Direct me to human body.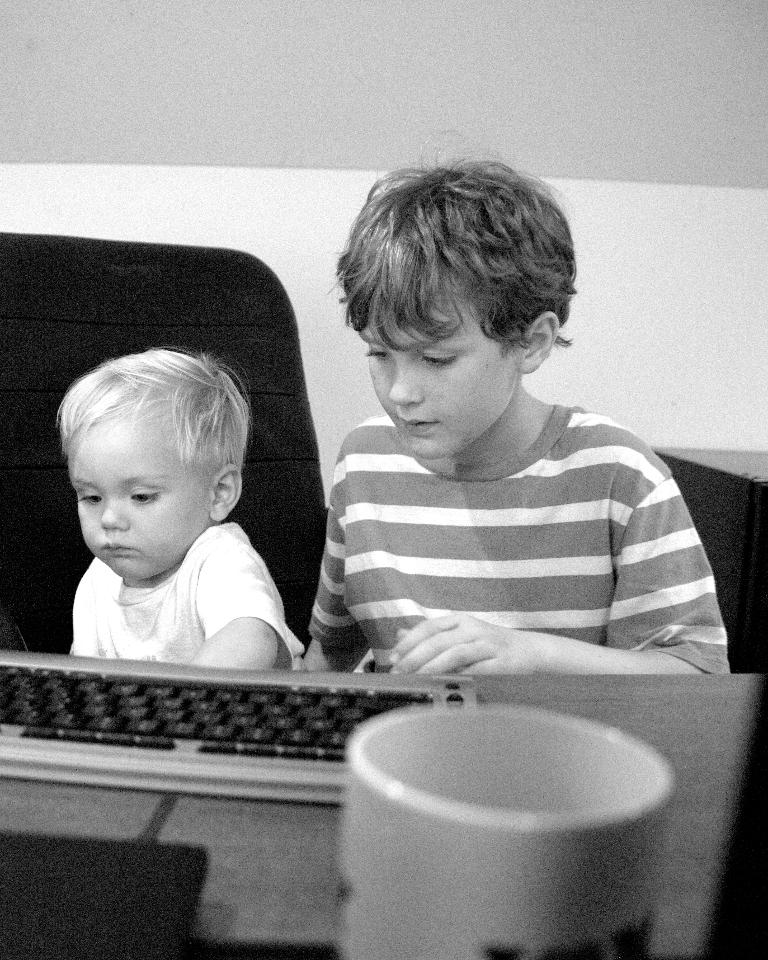
Direction: box(52, 346, 304, 677).
